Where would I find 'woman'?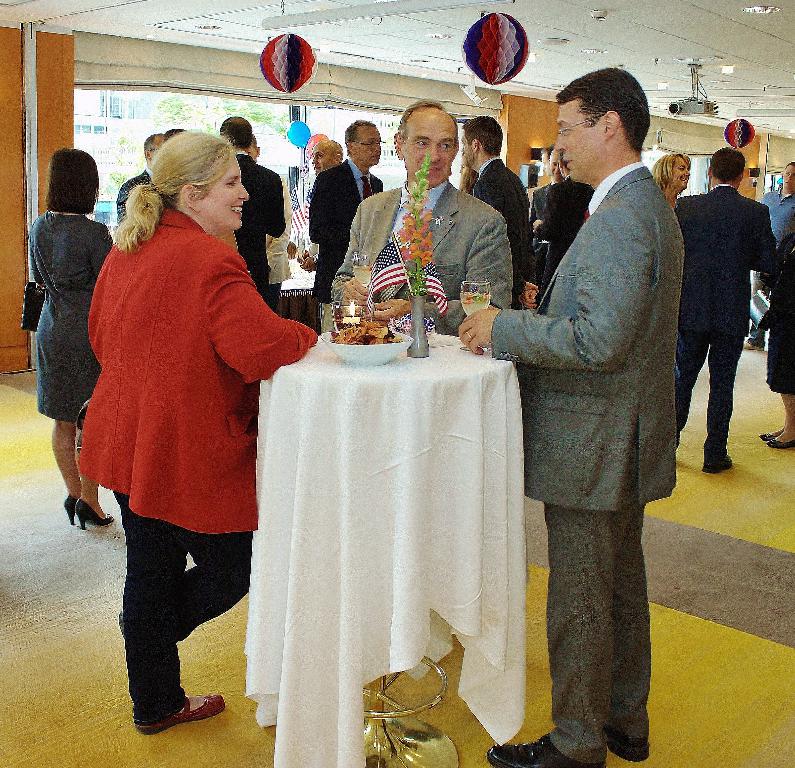
At detection(32, 146, 116, 531).
